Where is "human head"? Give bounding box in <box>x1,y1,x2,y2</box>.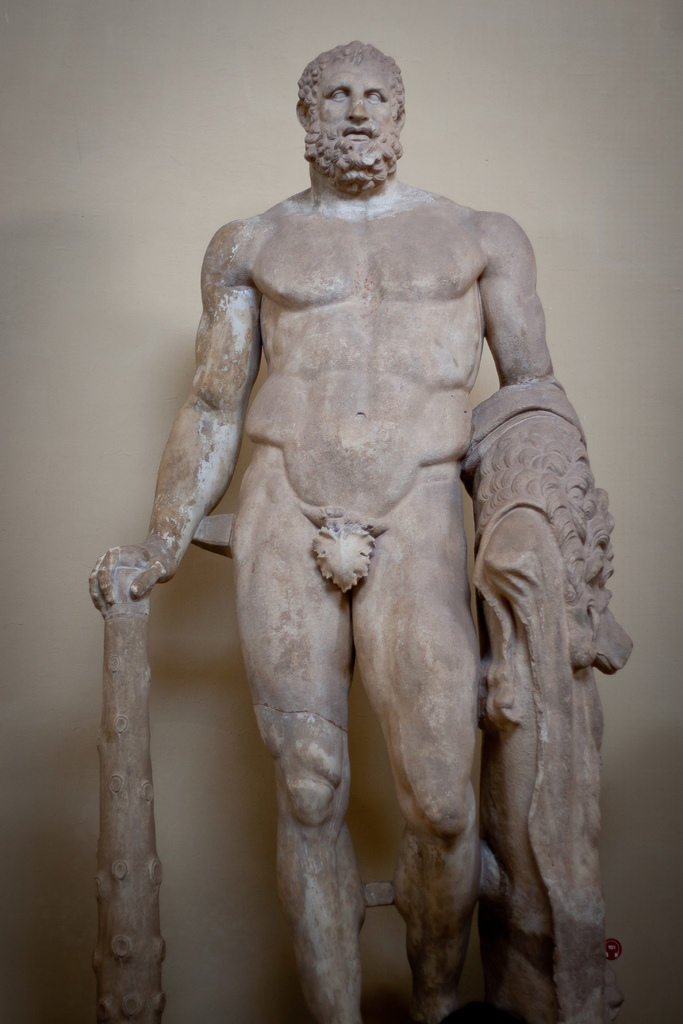
<box>290,38,420,196</box>.
